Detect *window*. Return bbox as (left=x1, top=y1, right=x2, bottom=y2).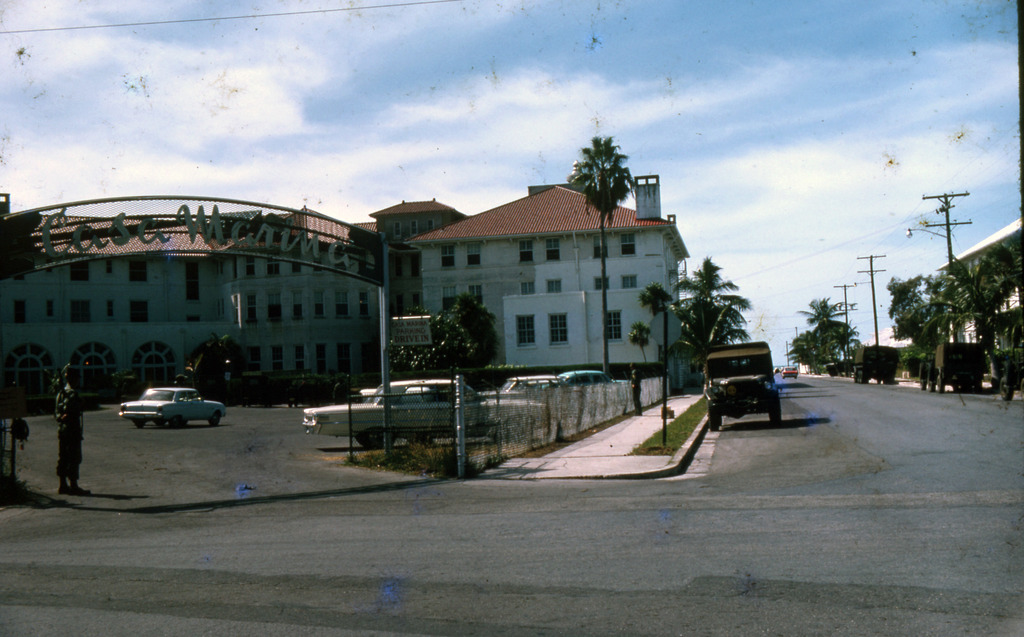
(left=545, top=239, right=556, bottom=262).
